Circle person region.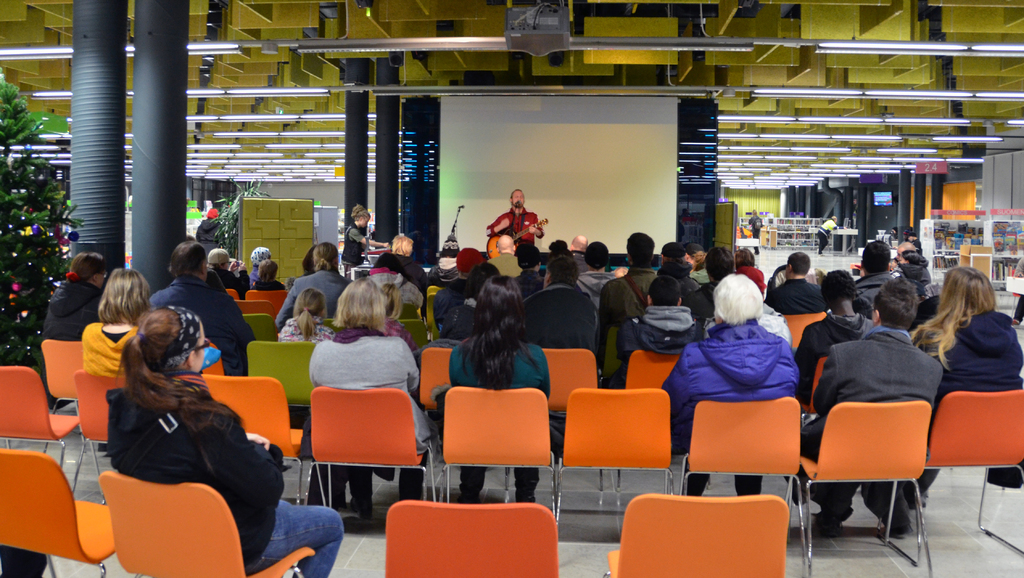
Region: rect(765, 248, 825, 320).
